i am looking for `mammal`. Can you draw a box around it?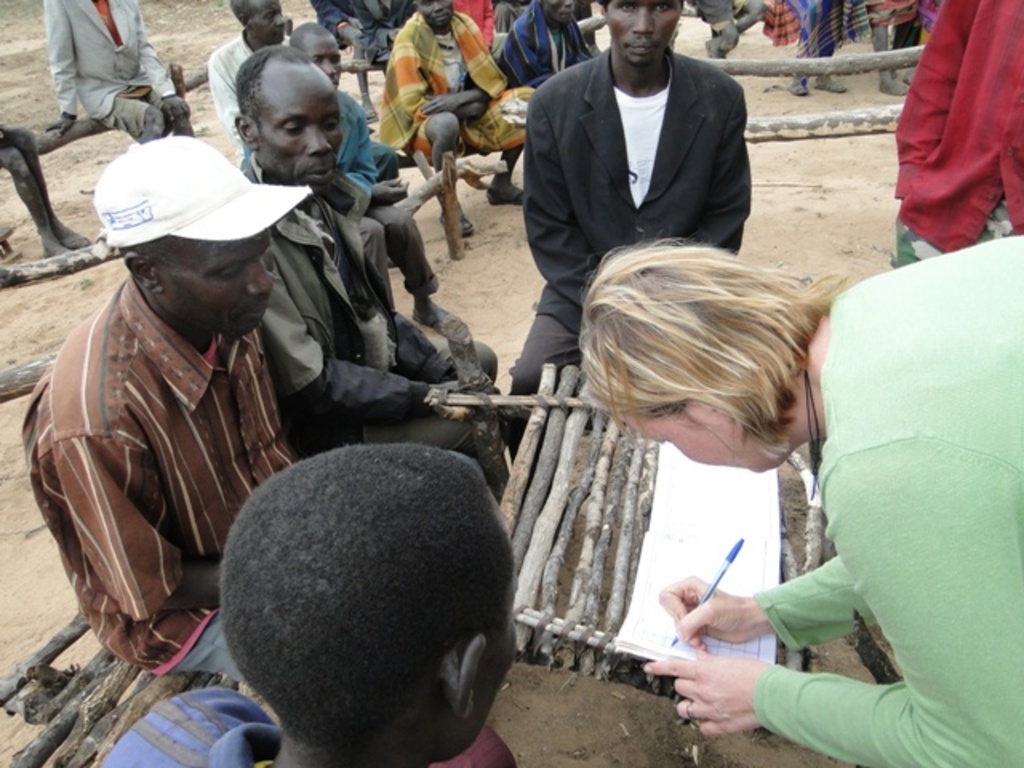
Sure, the bounding box is (890, 0, 1022, 269).
